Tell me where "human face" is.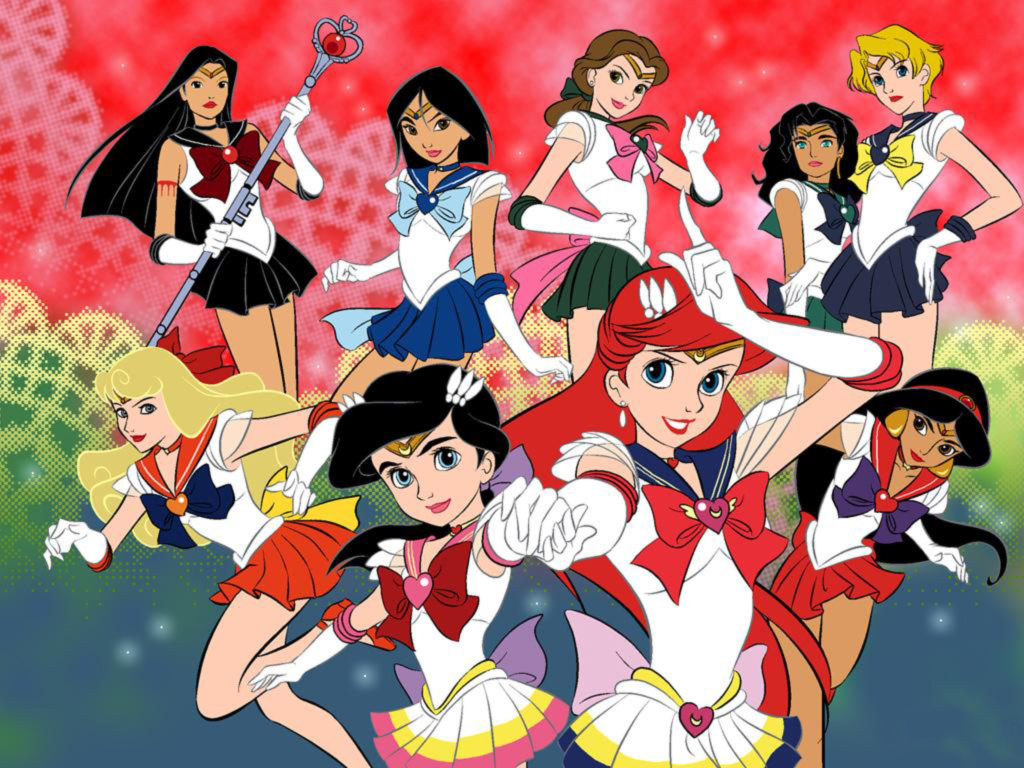
"human face" is at bbox=(626, 346, 745, 447).
